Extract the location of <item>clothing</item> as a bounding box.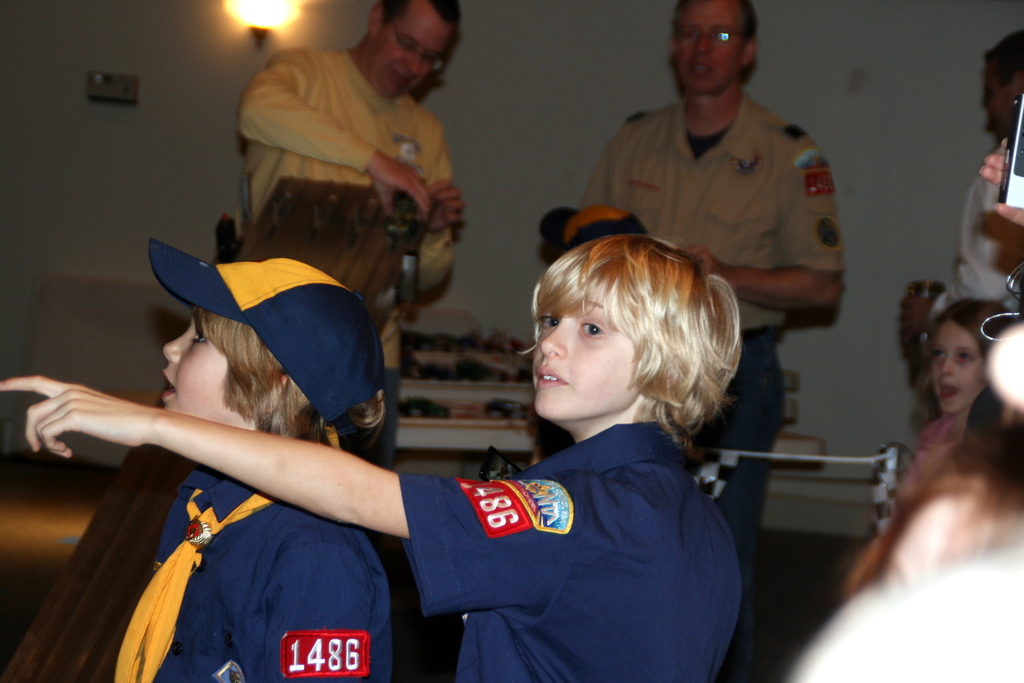
x1=350 y1=357 x2=776 y2=671.
